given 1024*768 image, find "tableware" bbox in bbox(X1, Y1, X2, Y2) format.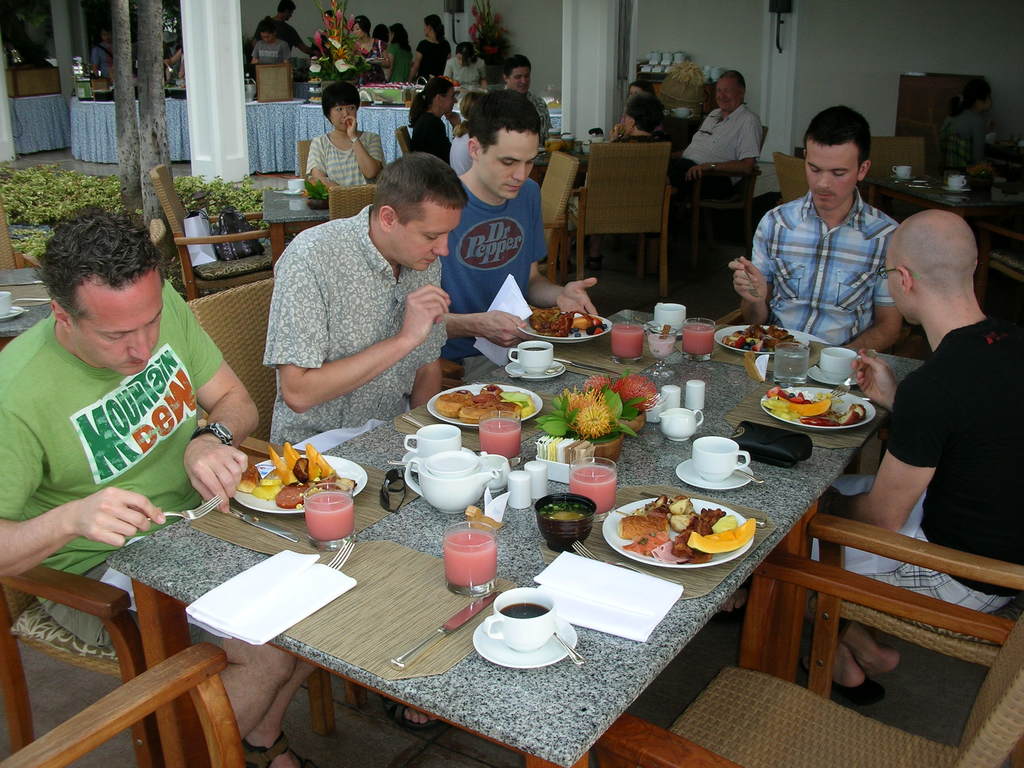
bbox(682, 316, 713, 362).
